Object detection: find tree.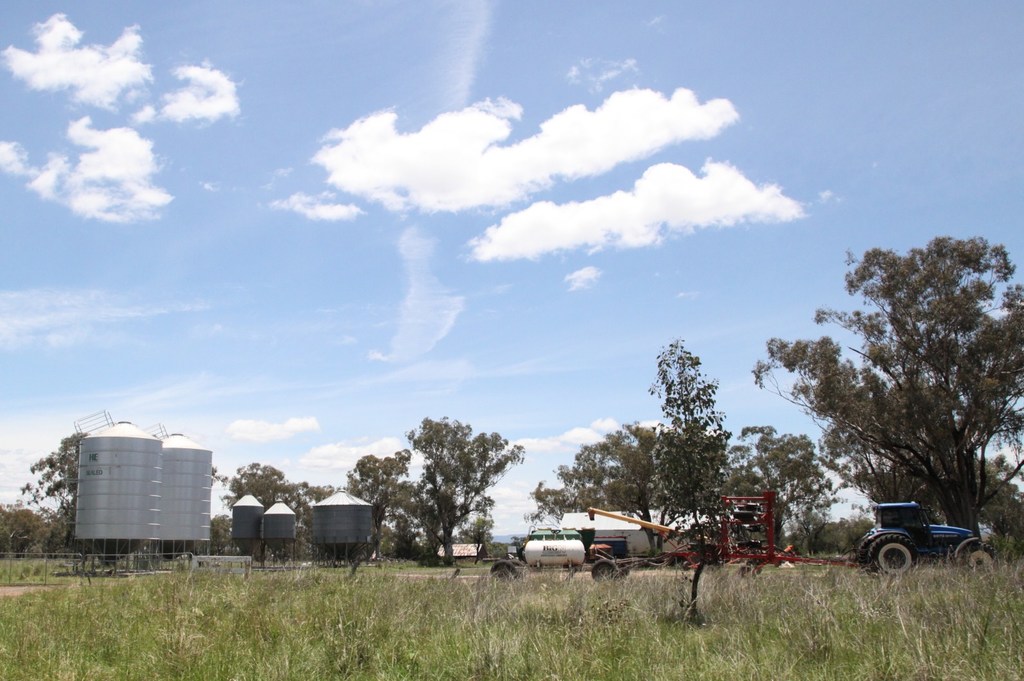
(343, 447, 412, 565).
